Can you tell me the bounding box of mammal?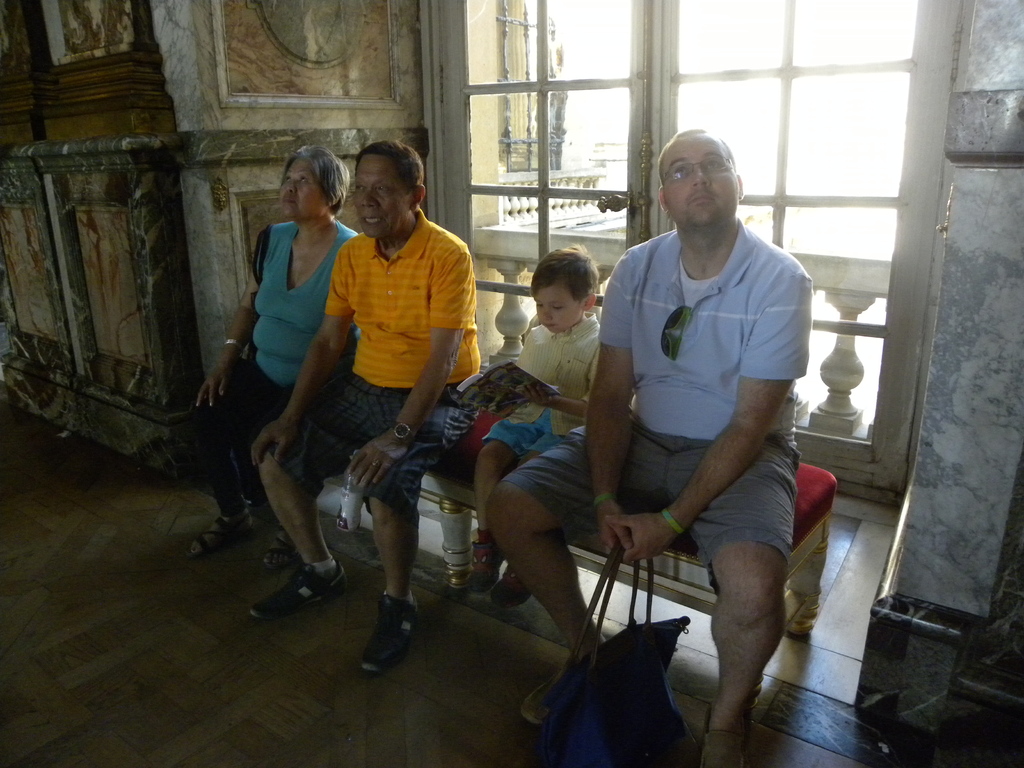
<region>472, 236, 605, 611</region>.
